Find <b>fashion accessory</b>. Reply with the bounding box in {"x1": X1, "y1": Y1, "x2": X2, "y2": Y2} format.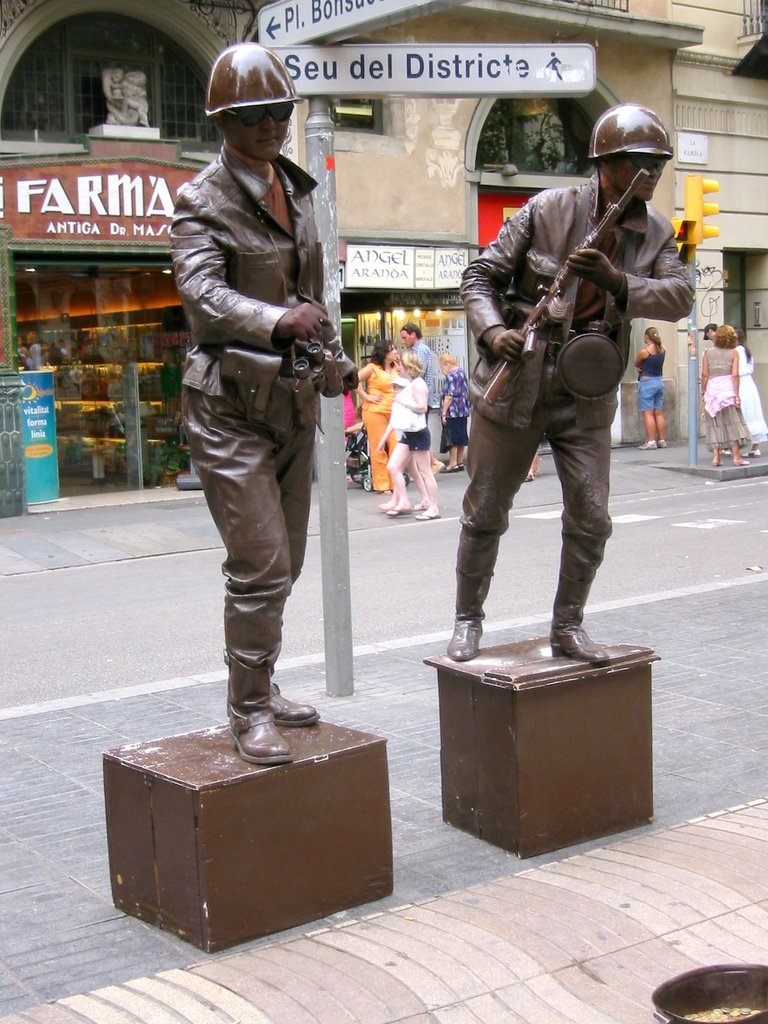
{"x1": 548, "y1": 622, "x2": 614, "y2": 664}.
